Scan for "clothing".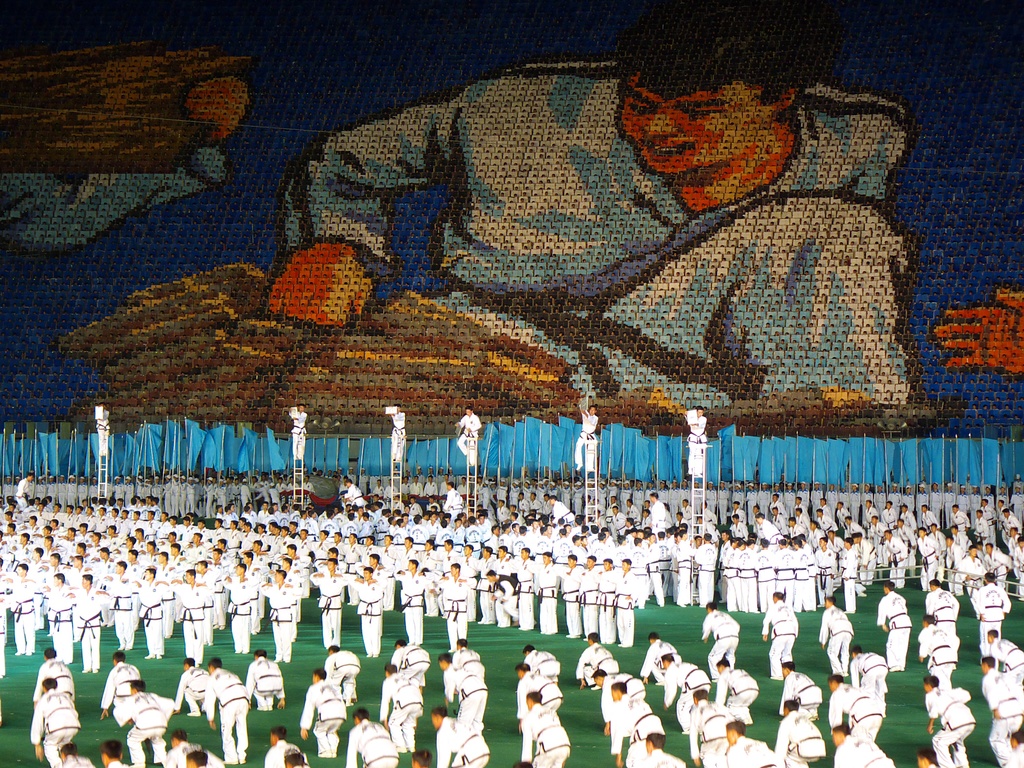
Scan result: x1=833 y1=735 x2=898 y2=767.
